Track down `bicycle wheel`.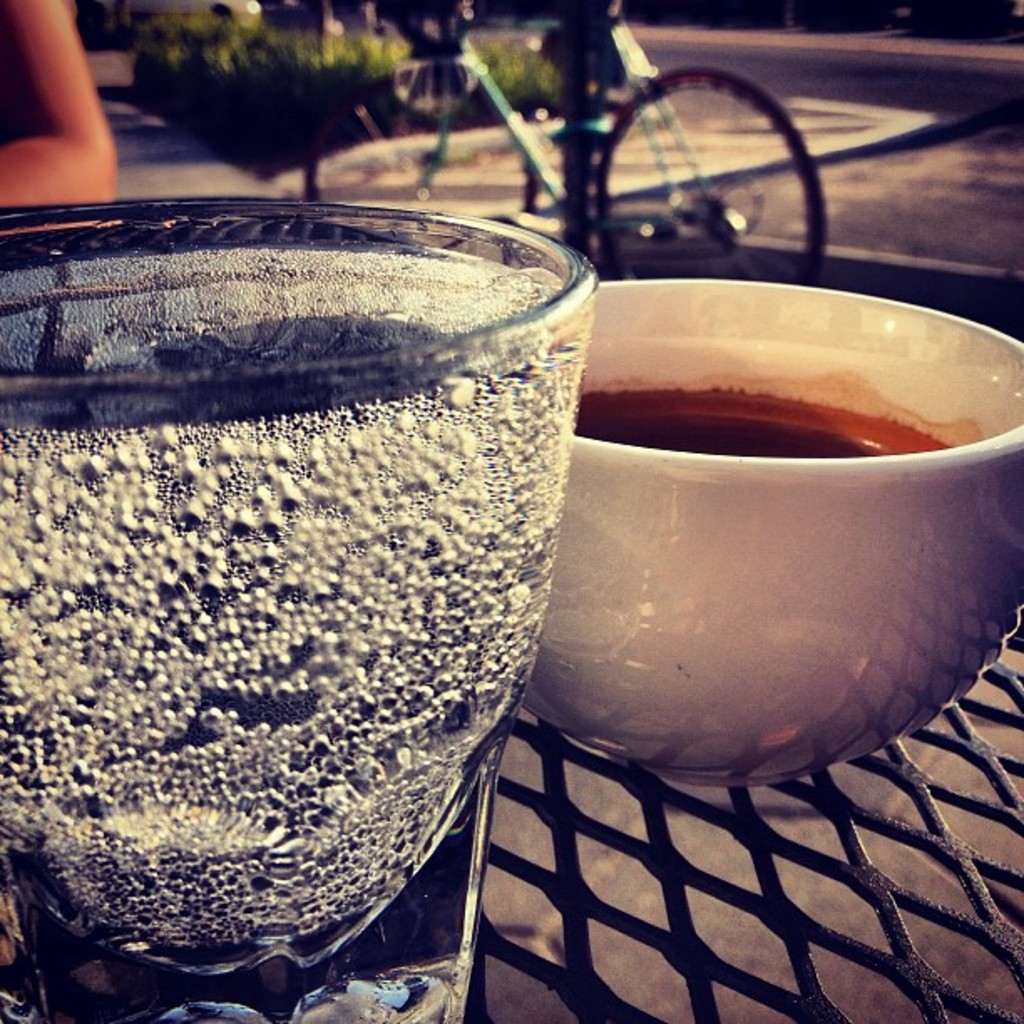
Tracked to BBox(596, 64, 827, 276).
